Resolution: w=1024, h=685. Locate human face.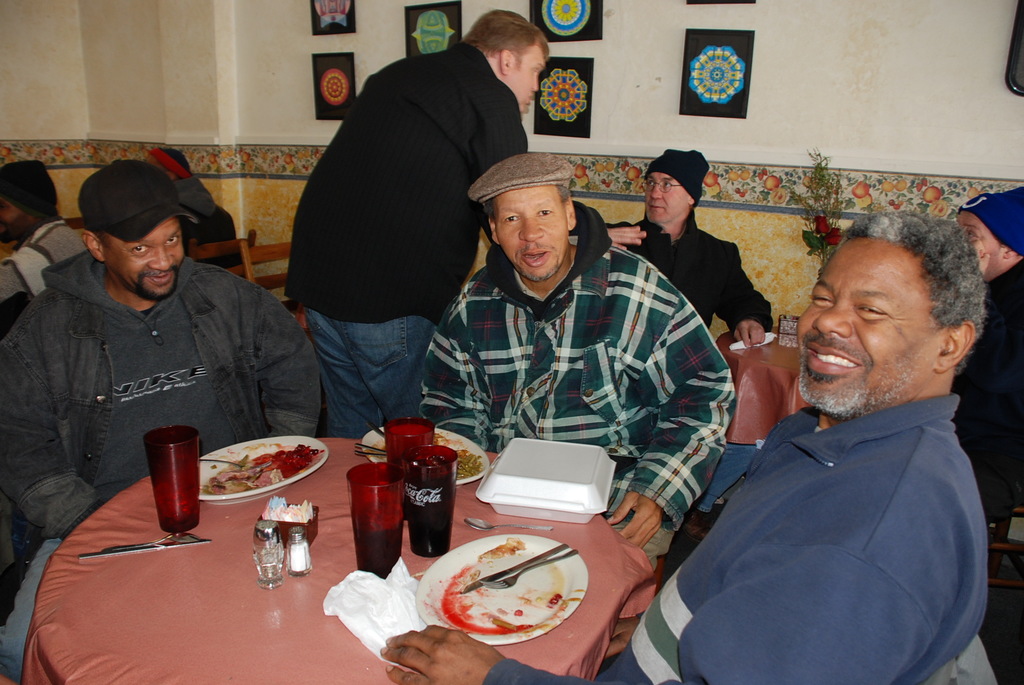
detection(488, 190, 568, 281).
